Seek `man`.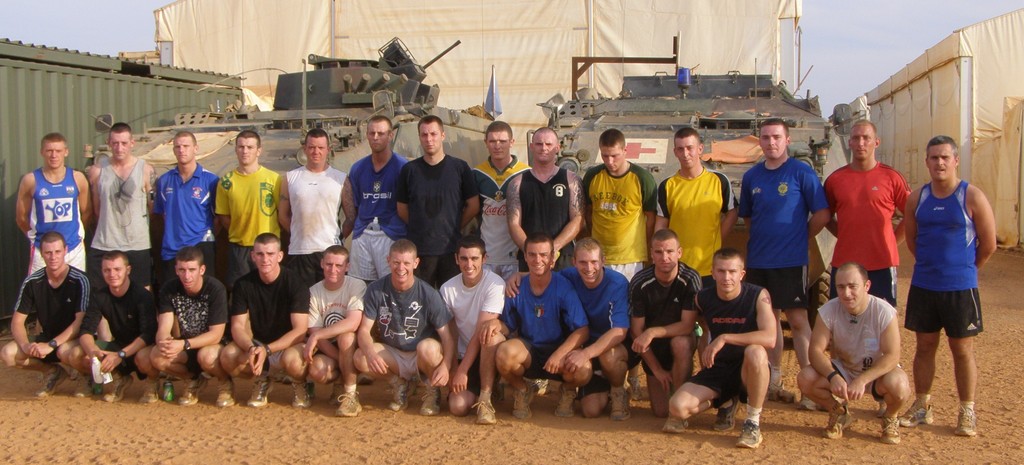
(x1=508, y1=124, x2=592, y2=273).
